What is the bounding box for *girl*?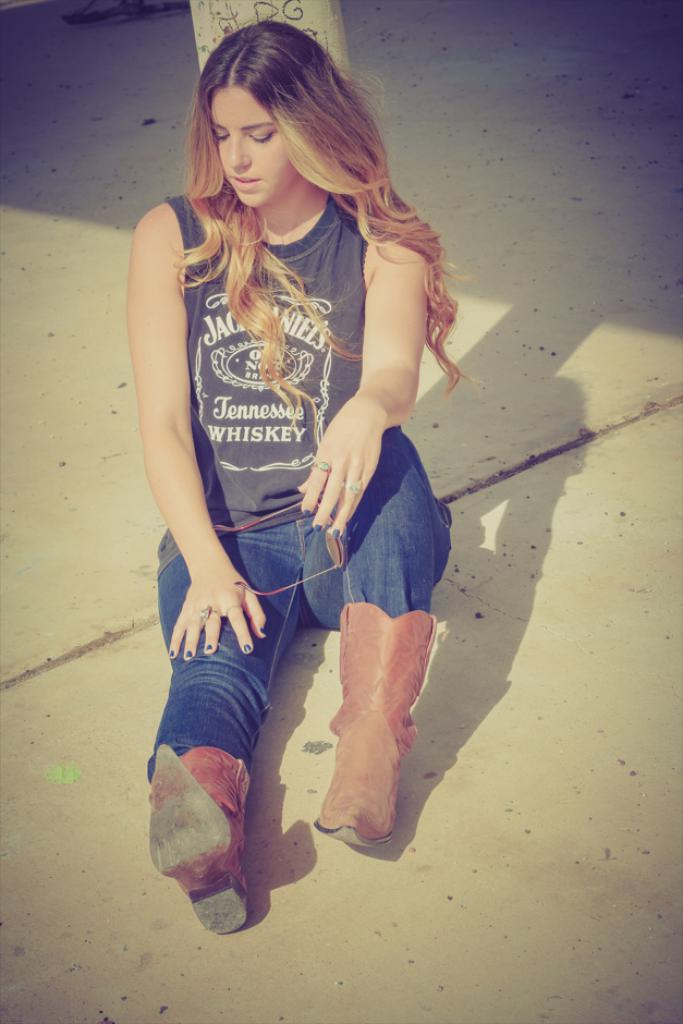
locate(134, 20, 460, 941).
